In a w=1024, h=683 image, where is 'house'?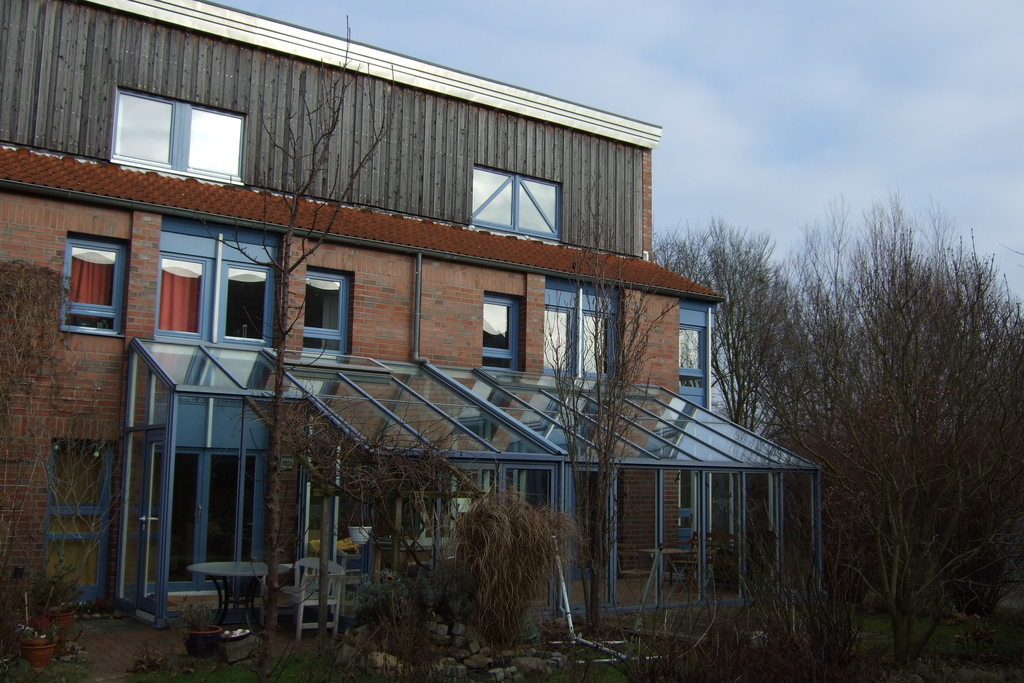
rect(1, 0, 822, 621).
